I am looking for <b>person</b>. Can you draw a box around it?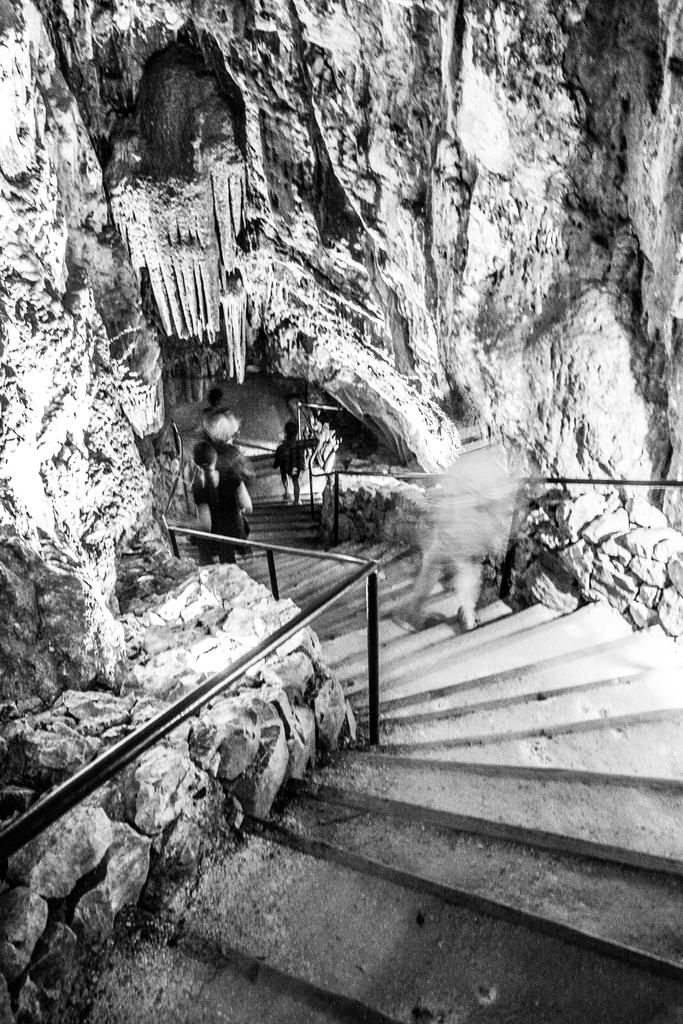
Sure, the bounding box is 393,422,513,630.
